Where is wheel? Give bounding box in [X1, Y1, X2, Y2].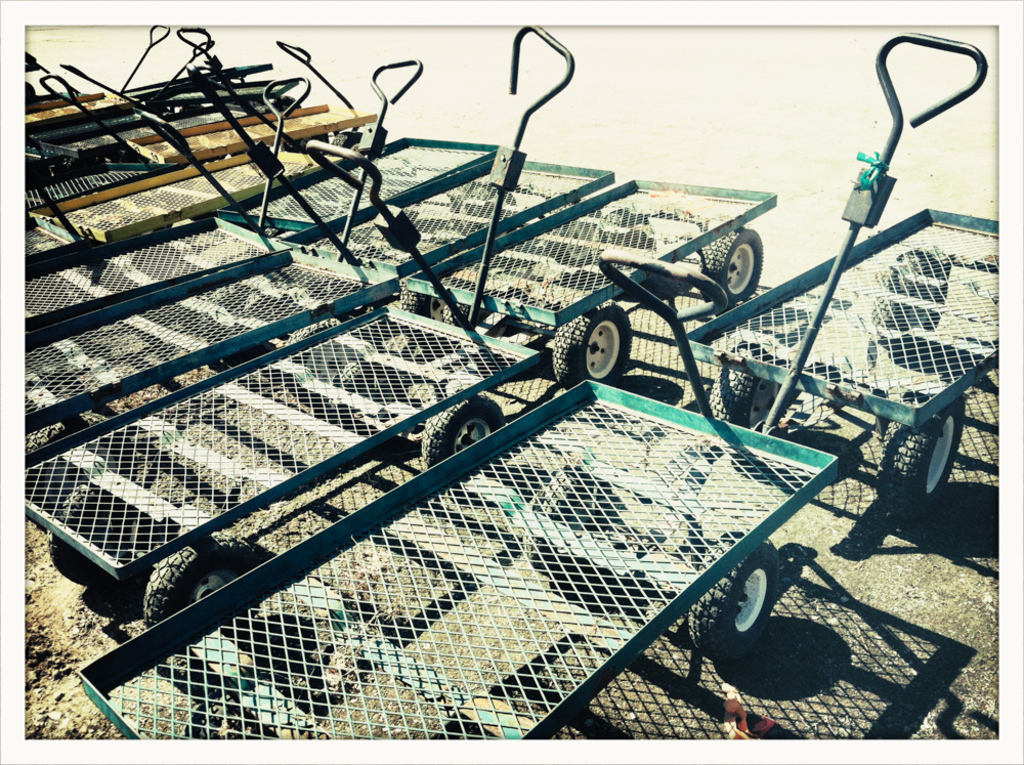
[708, 343, 785, 427].
